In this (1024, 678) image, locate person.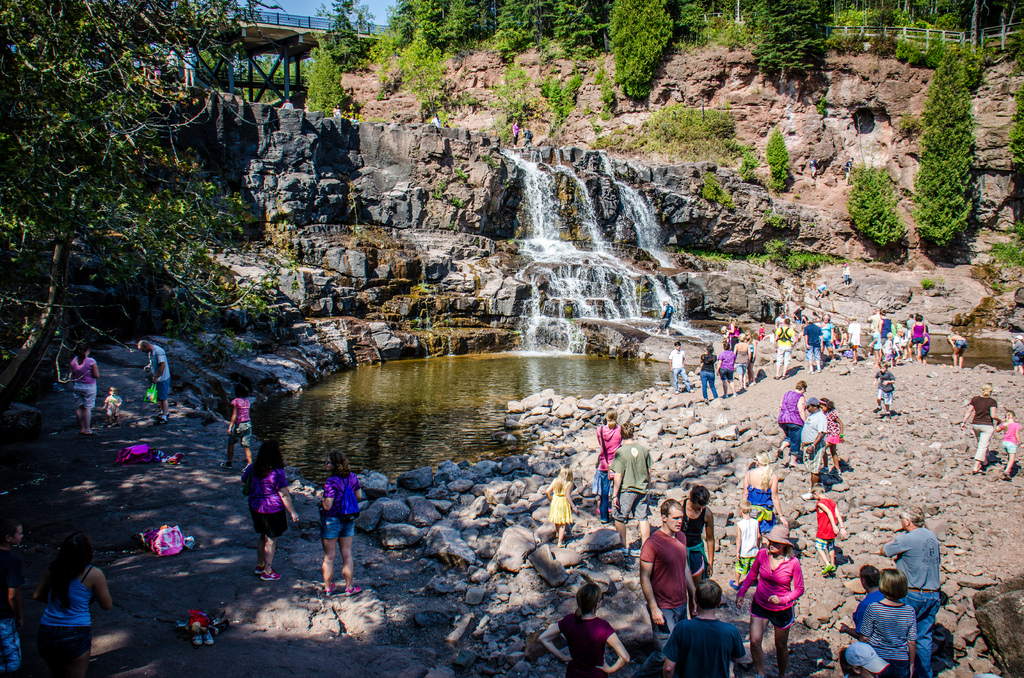
Bounding box: detection(219, 378, 257, 465).
